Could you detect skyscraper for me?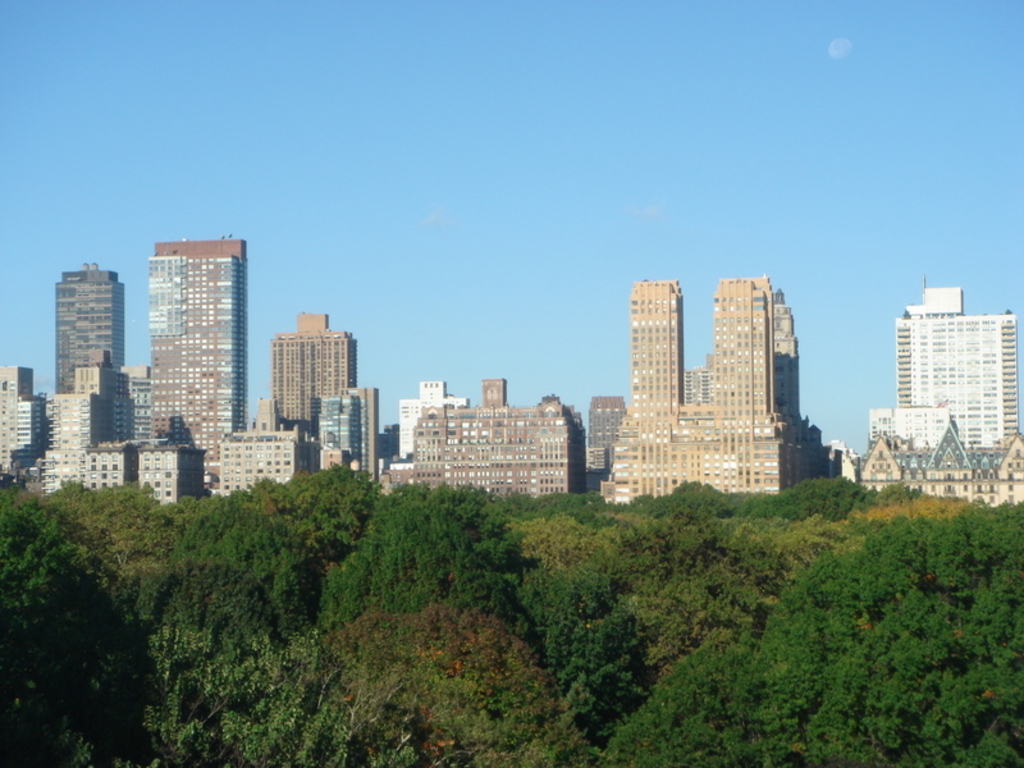
Detection result: [129, 355, 164, 495].
